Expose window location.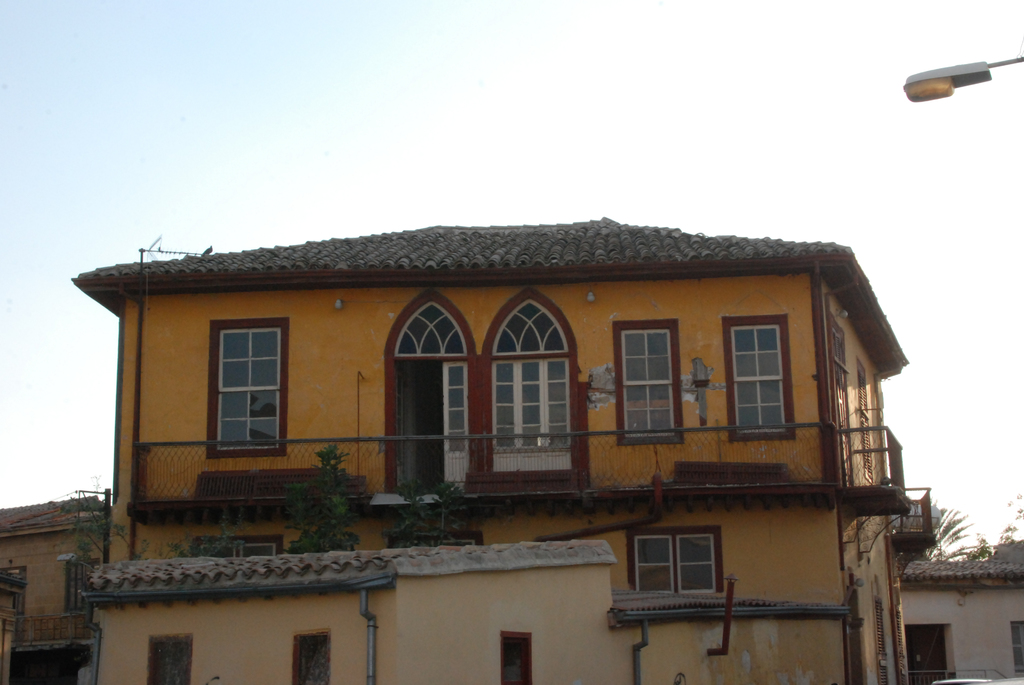
Exposed at [x1=873, y1=573, x2=888, y2=684].
